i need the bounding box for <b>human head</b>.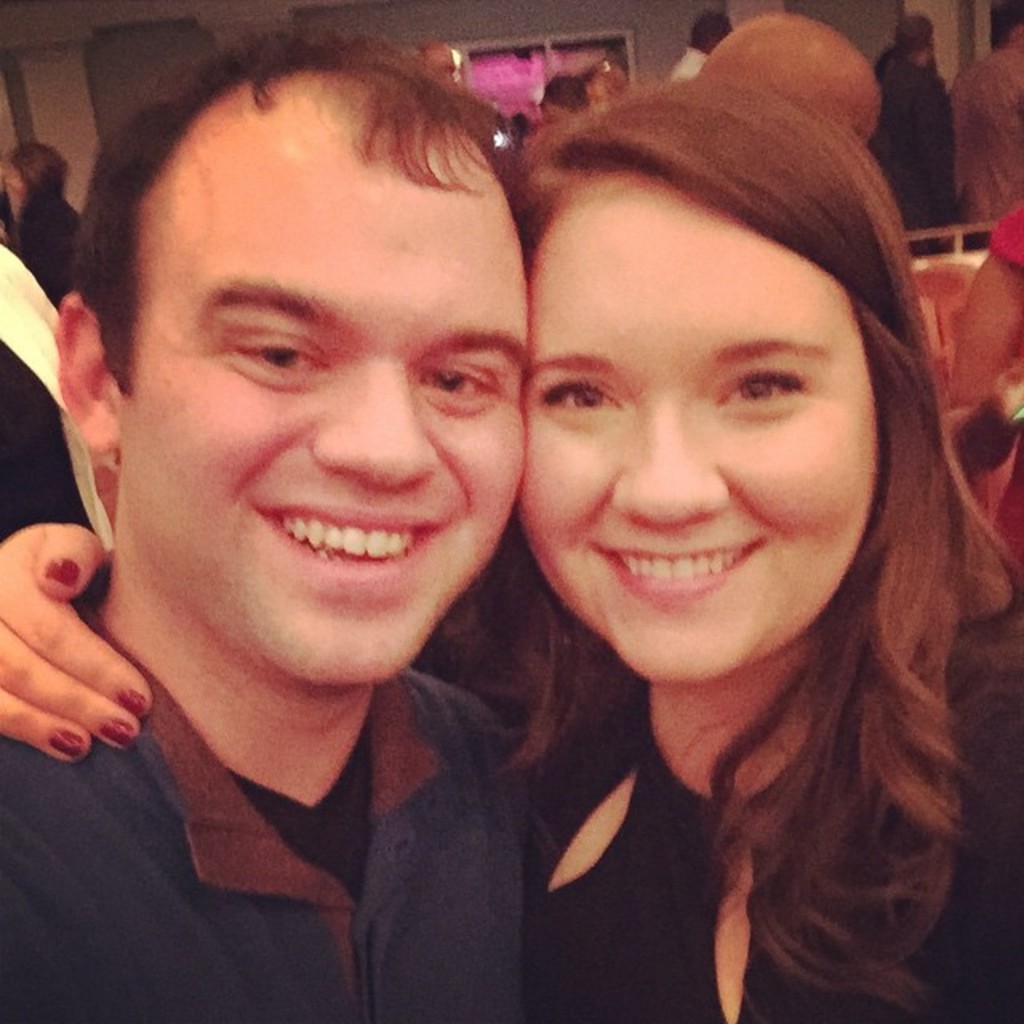
Here it is: bbox=[683, 10, 731, 61].
